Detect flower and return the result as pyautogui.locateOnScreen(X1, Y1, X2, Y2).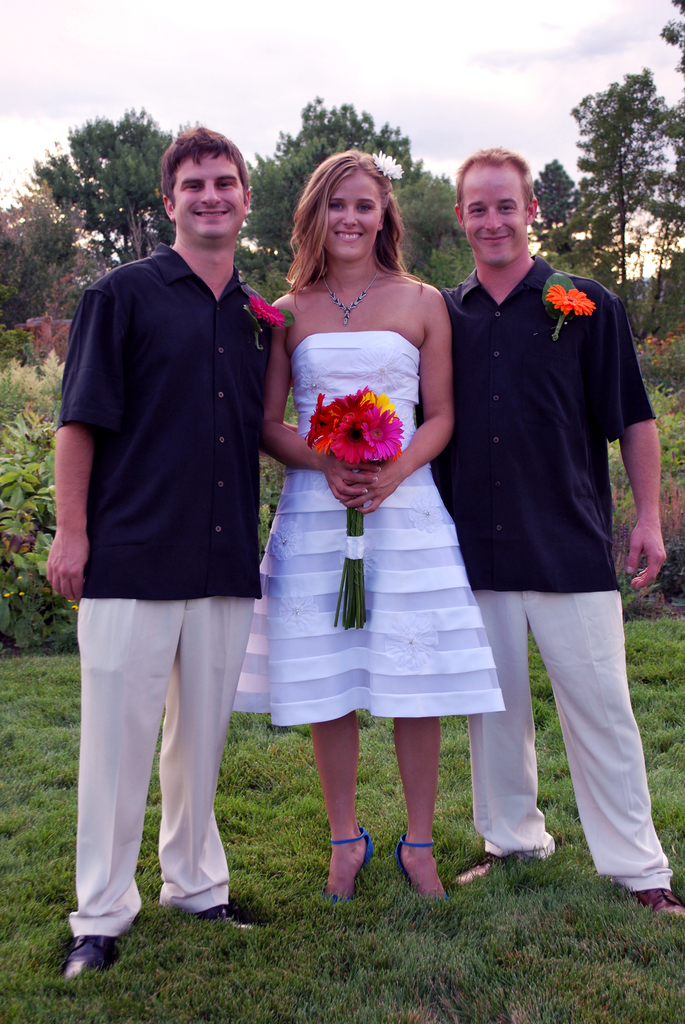
pyautogui.locateOnScreen(545, 284, 601, 316).
